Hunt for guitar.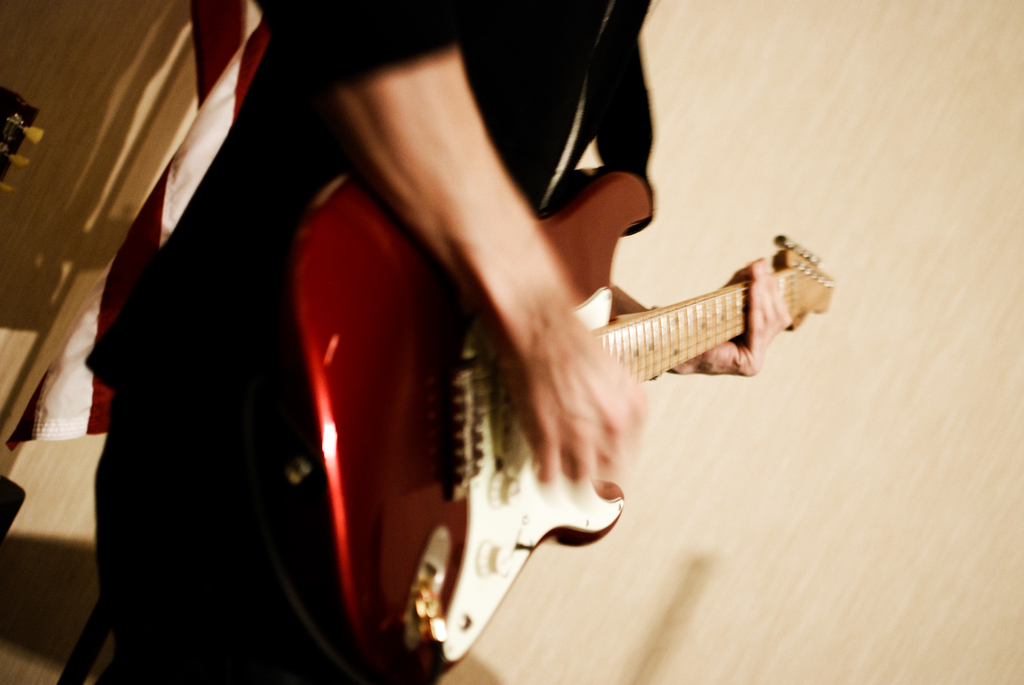
Hunted down at (259, 161, 833, 684).
